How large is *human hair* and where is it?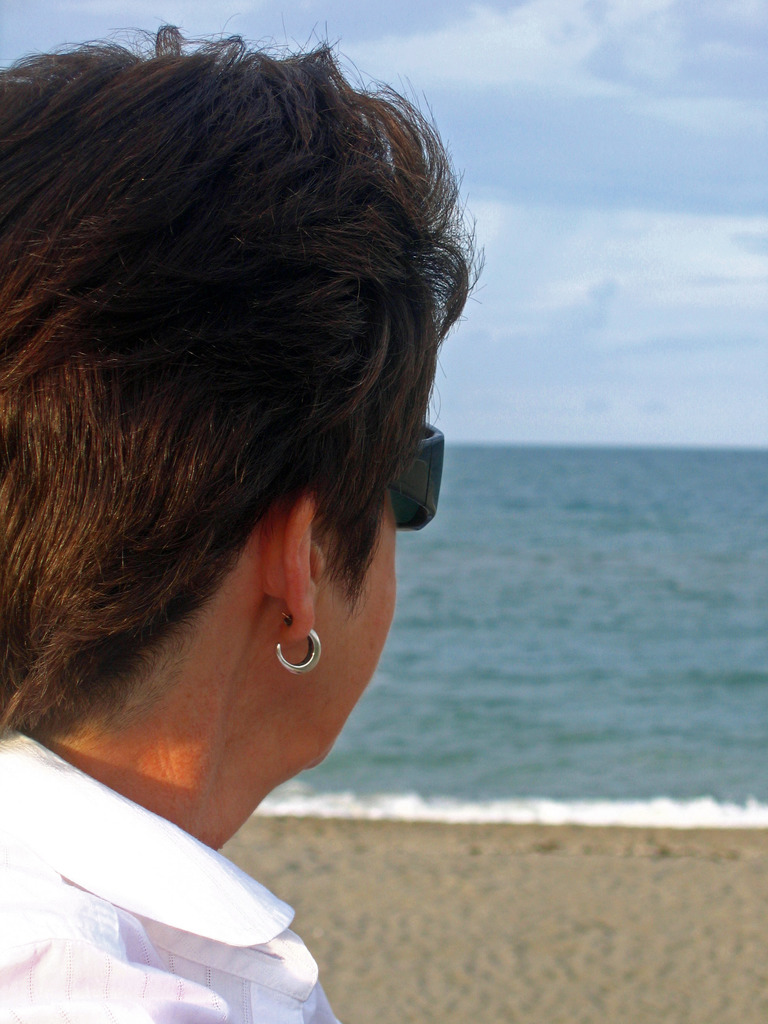
Bounding box: BBox(0, 23, 490, 742).
